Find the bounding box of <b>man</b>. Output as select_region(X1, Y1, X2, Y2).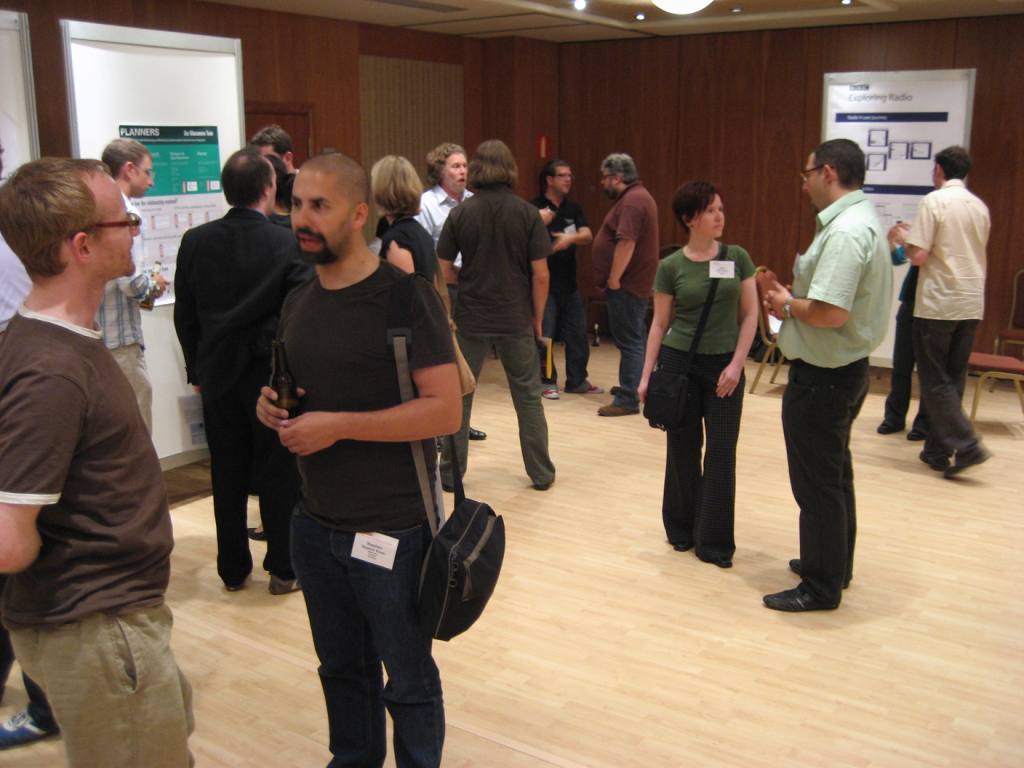
select_region(158, 149, 312, 559).
